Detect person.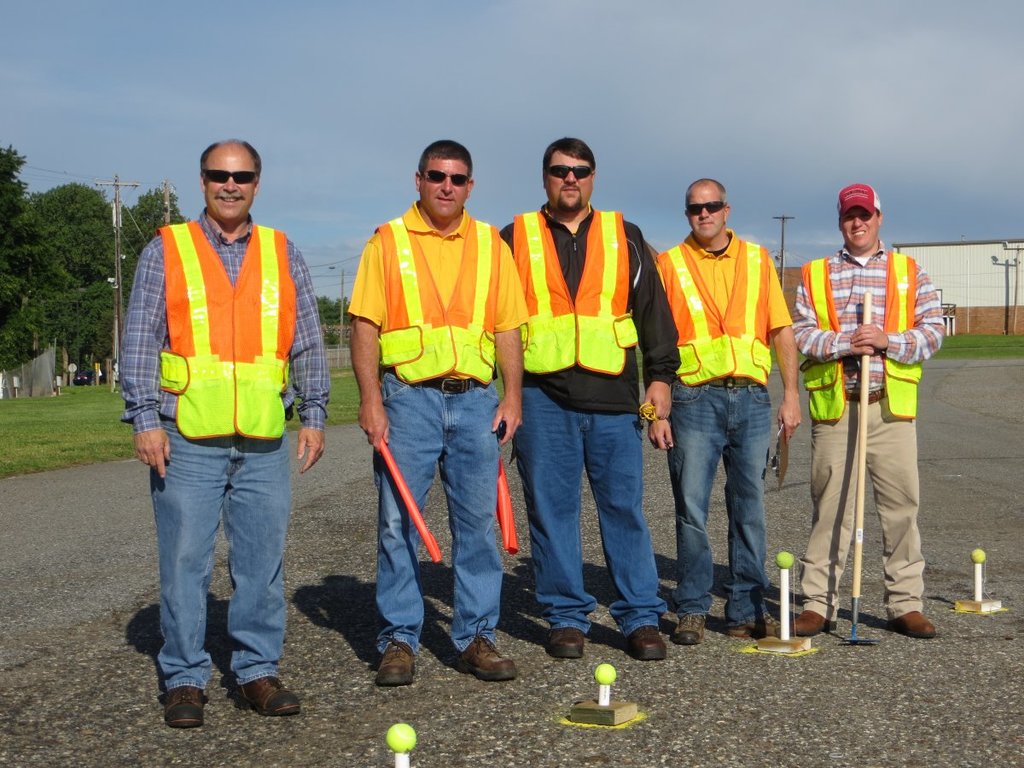
Detected at bbox(341, 139, 528, 679).
